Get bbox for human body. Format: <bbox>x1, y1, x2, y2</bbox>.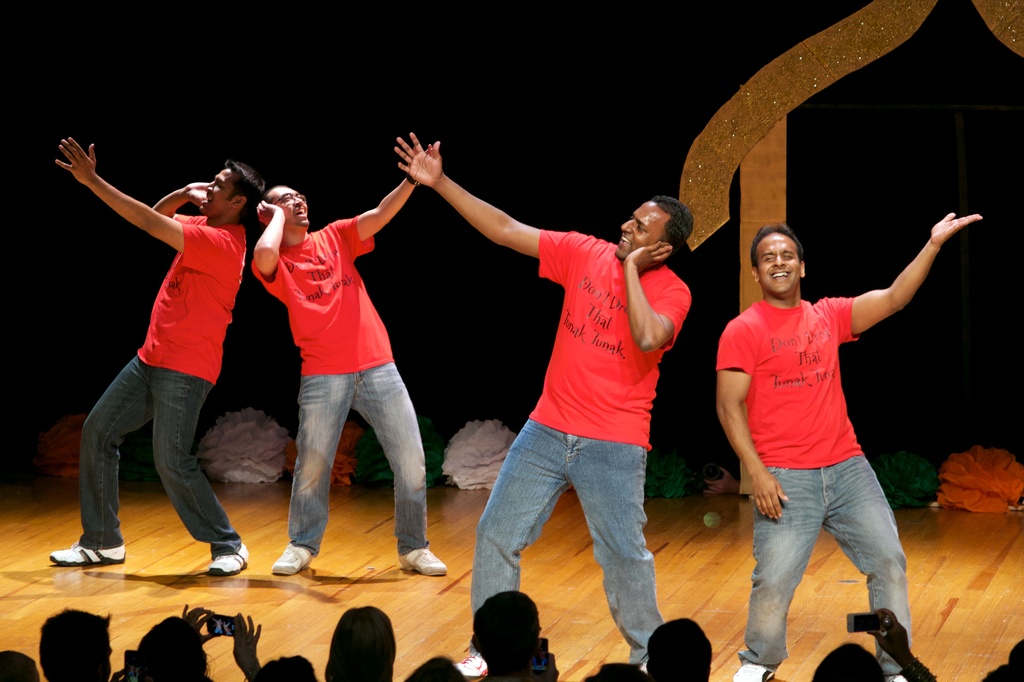
<bbox>639, 619, 715, 681</bbox>.
